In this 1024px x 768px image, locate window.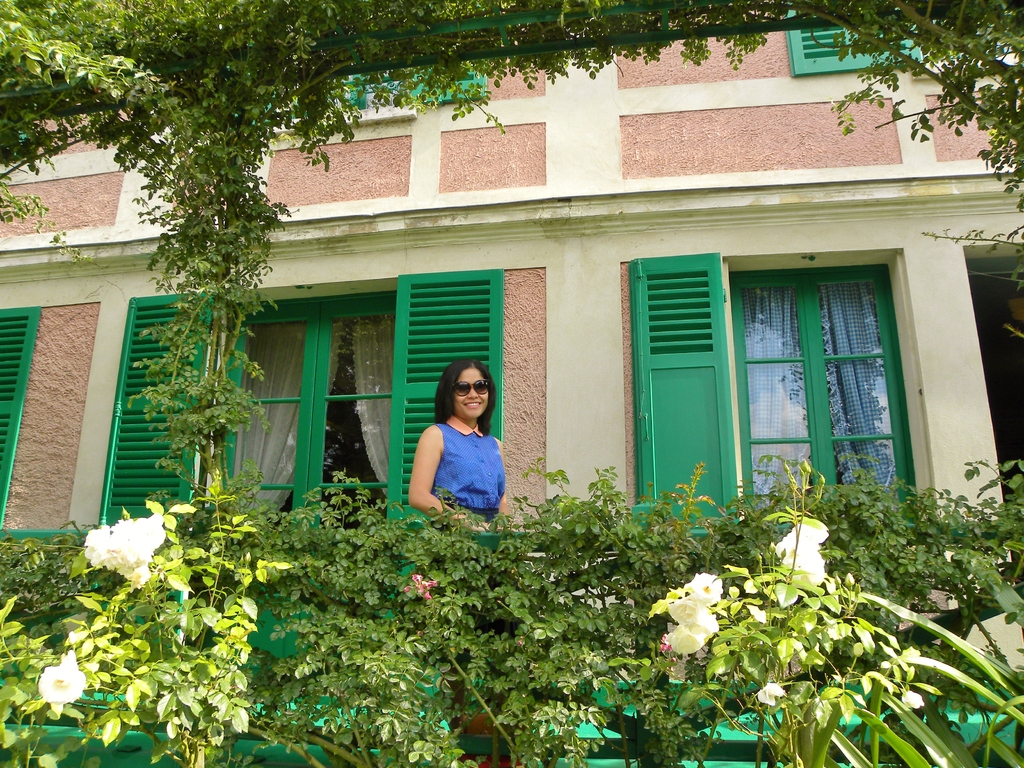
Bounding box: select_region(99, 271, 501, 528).
